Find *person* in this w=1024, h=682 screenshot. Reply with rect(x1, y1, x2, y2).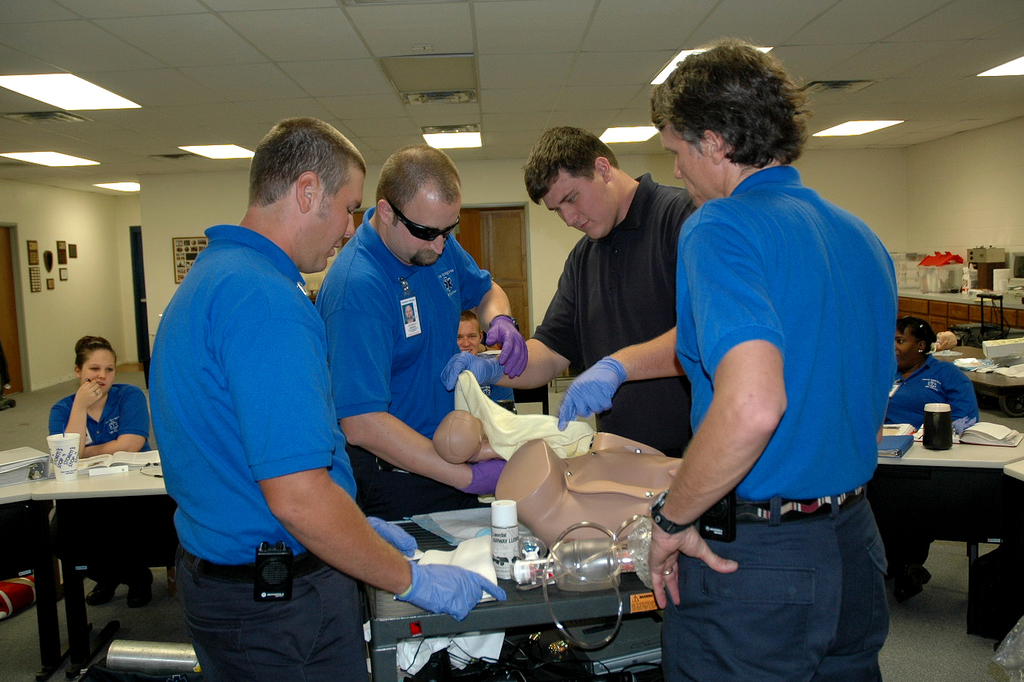
rect(438, 409, 494, 469).
